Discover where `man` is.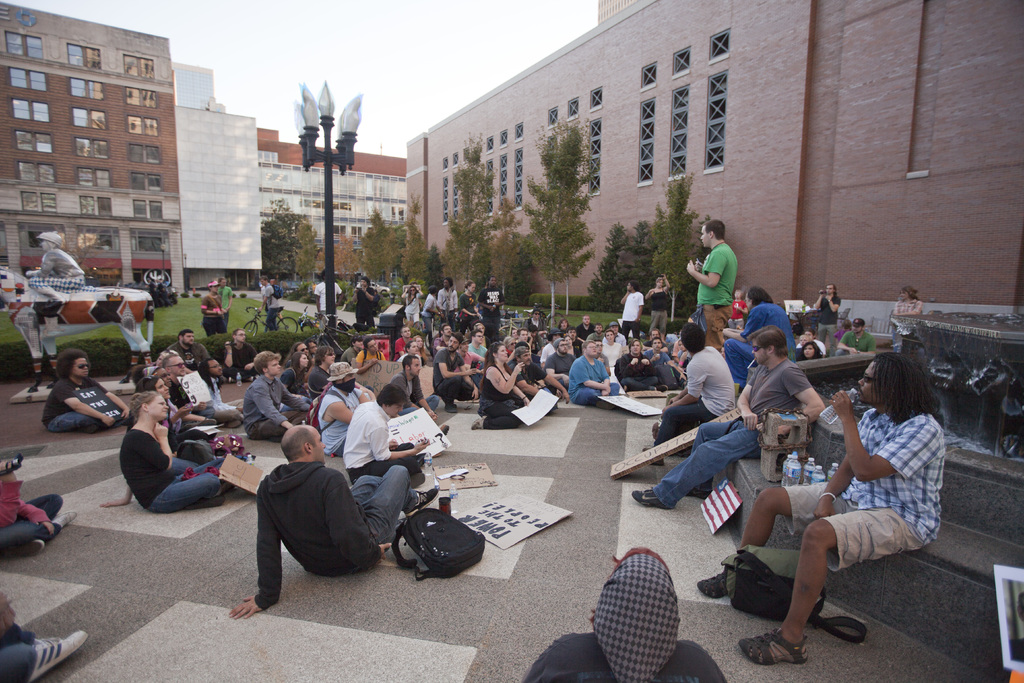
Discovered at {"left": 237, "top": 347, "right": 311, "bottom": 438}.
